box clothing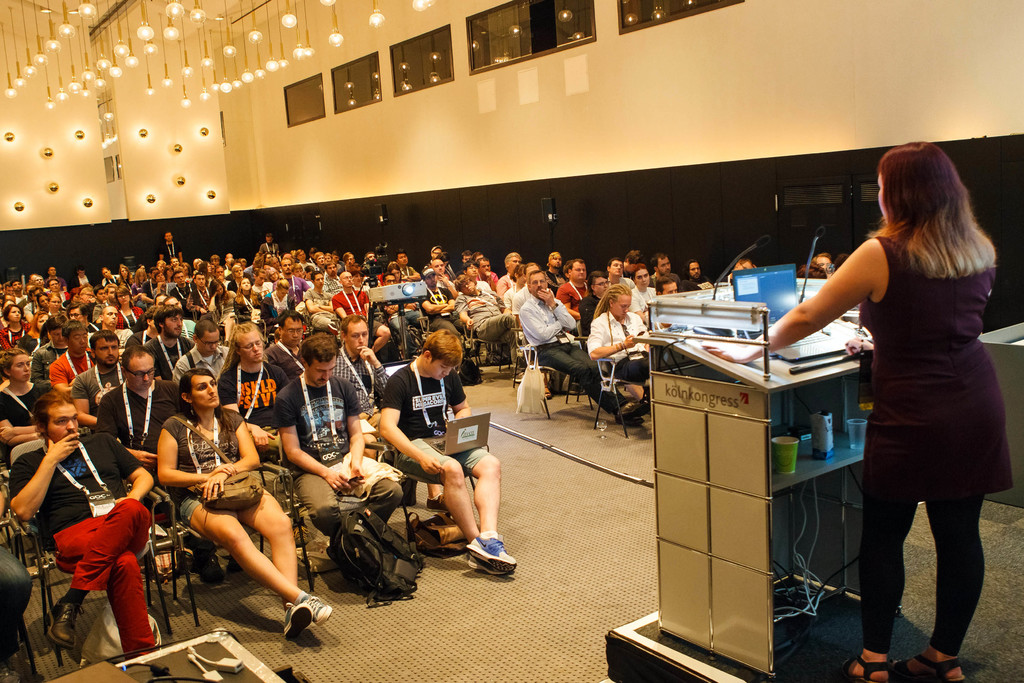
bbox=(142, 329, 192, 383)
